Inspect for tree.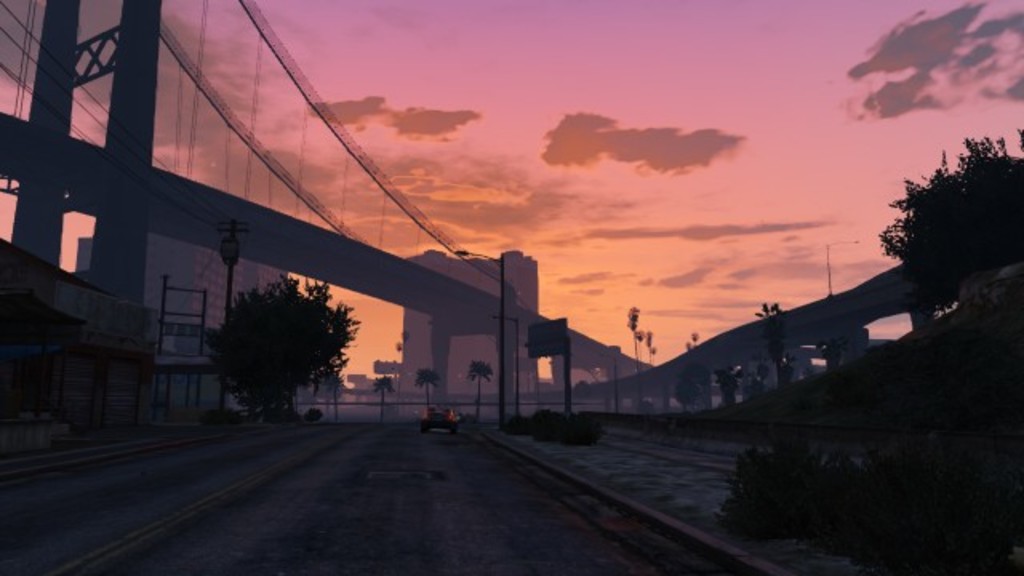
Inspection: [left=371, top=371, right=394, bottom=422].
